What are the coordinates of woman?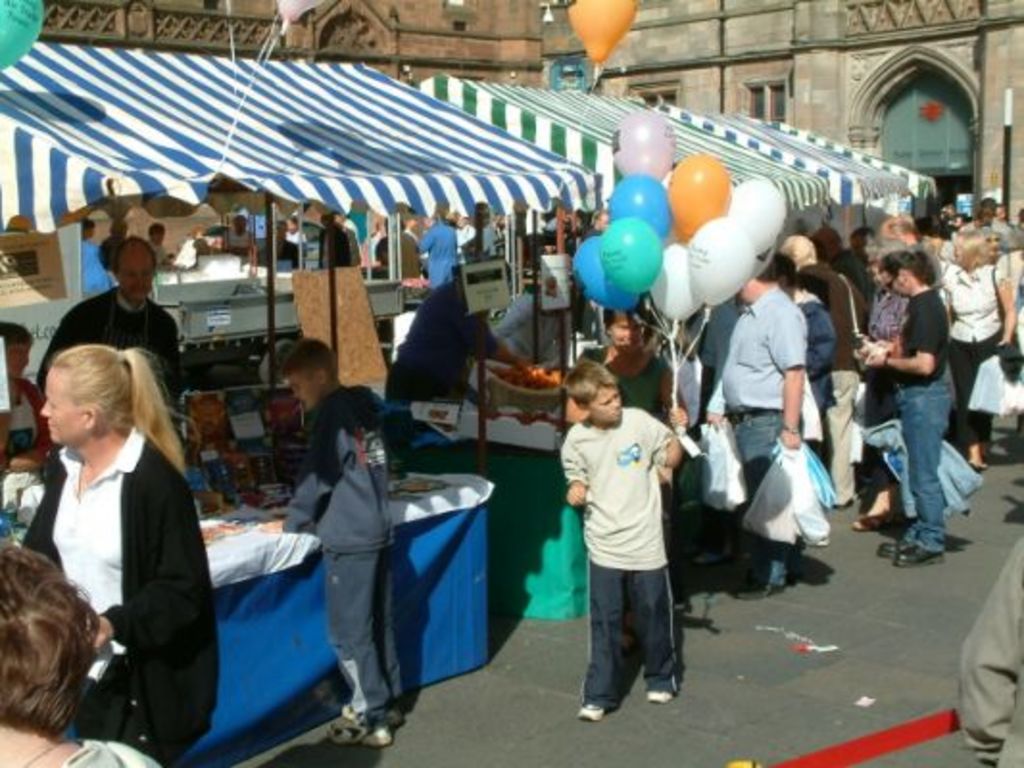
select_region(861, 252, 955, 570).
